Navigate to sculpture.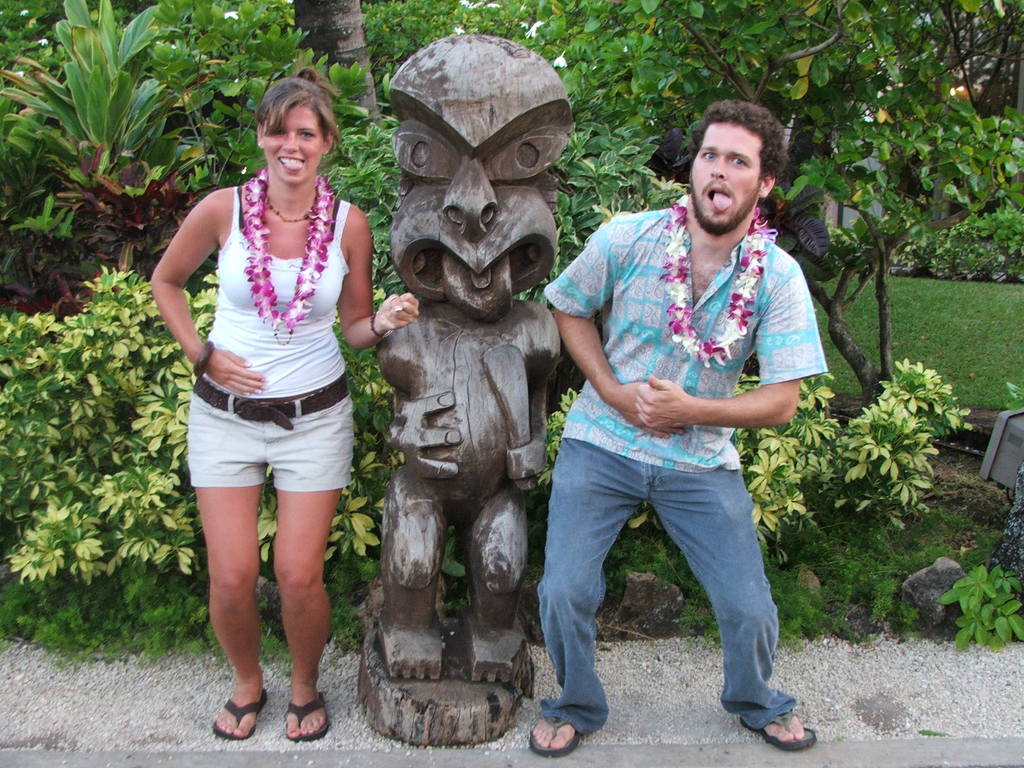
Navigation target: 355/24/570/755.
